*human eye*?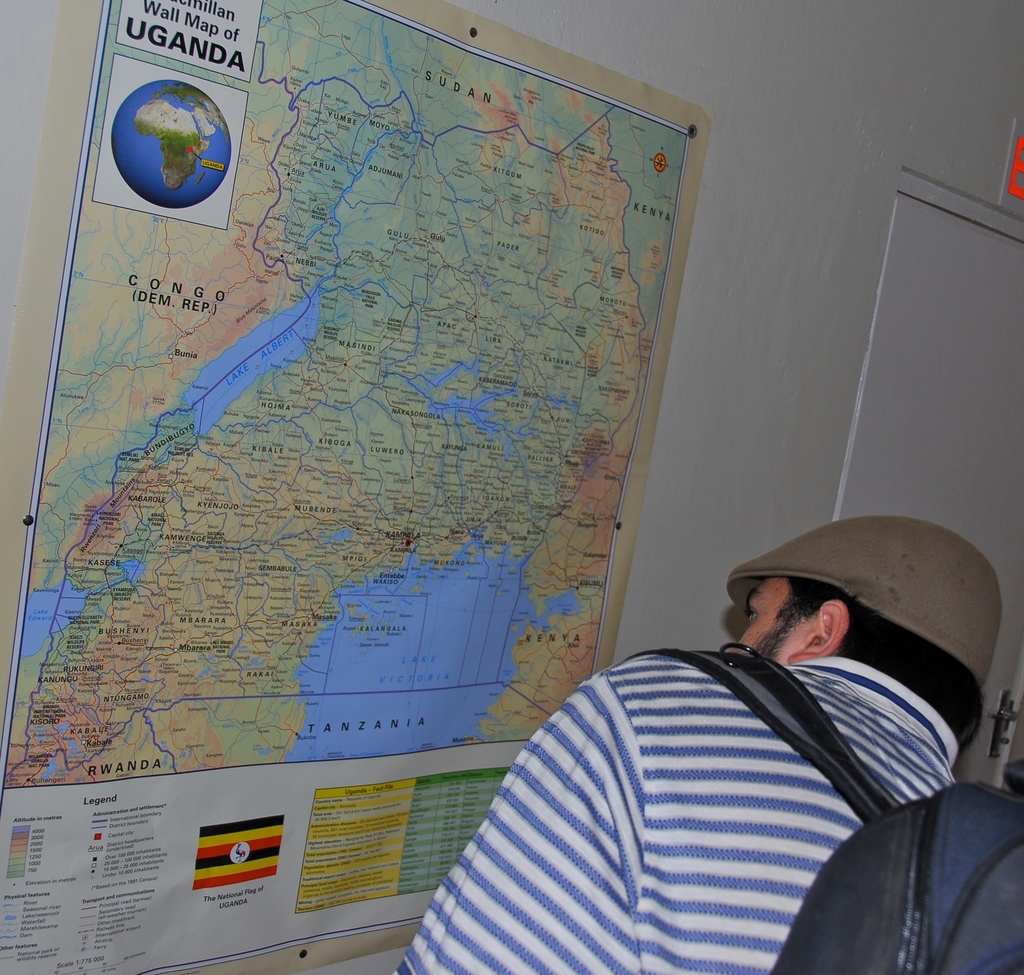
743,608,760,624
